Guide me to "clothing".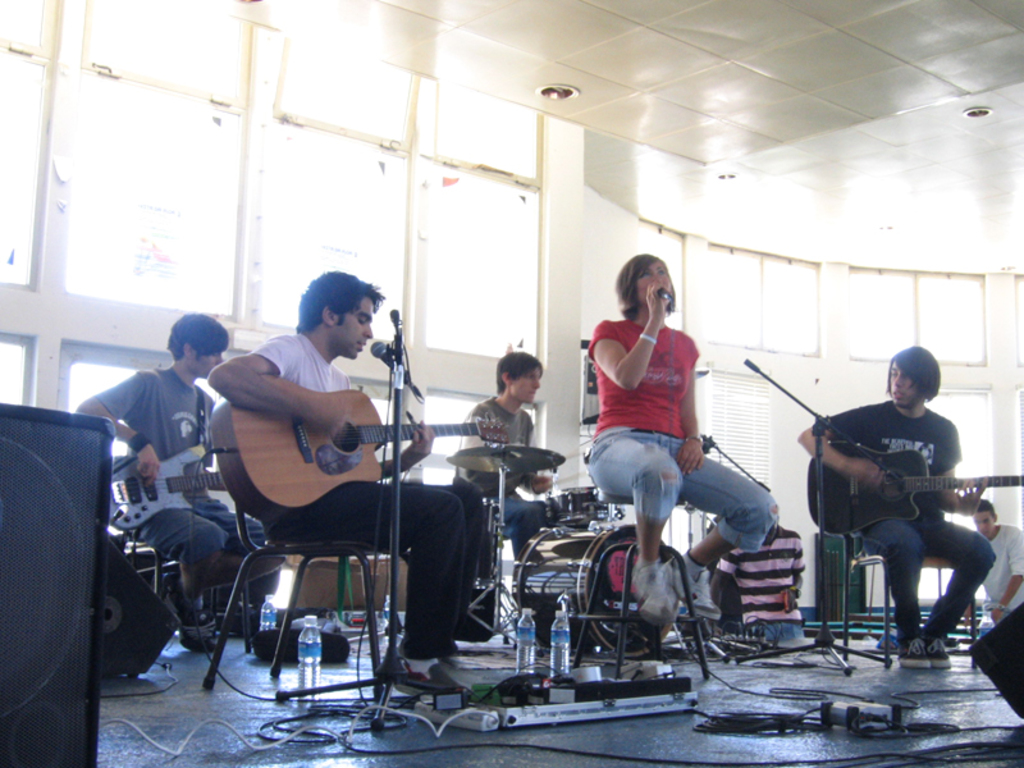
Guidance: (239,324,483,668).
